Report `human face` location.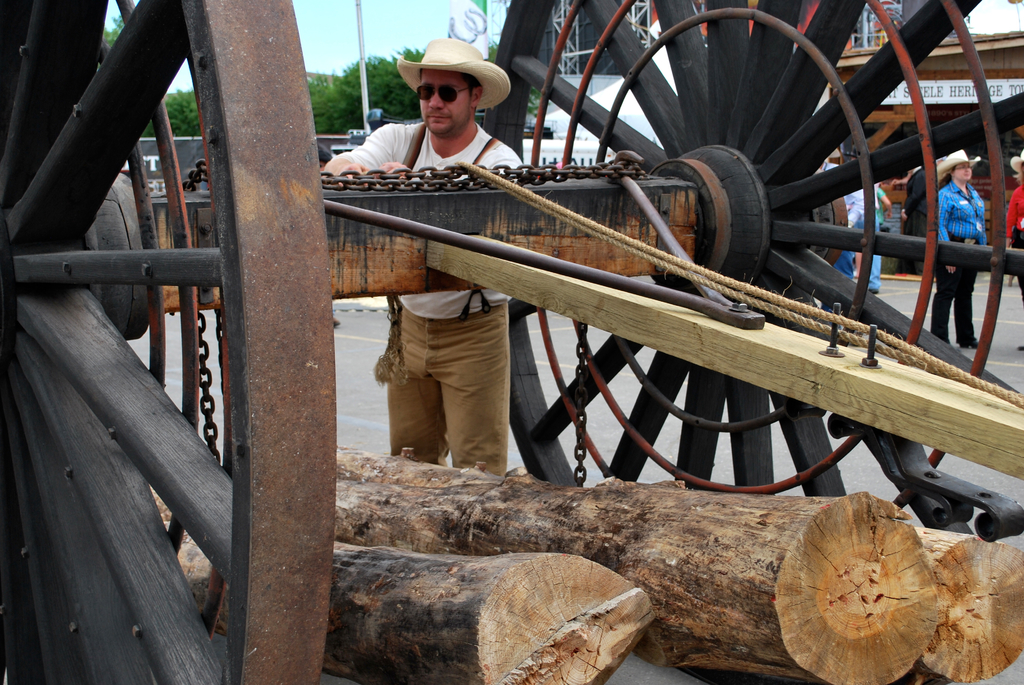
Report: box(954, 162, 972, 179).
